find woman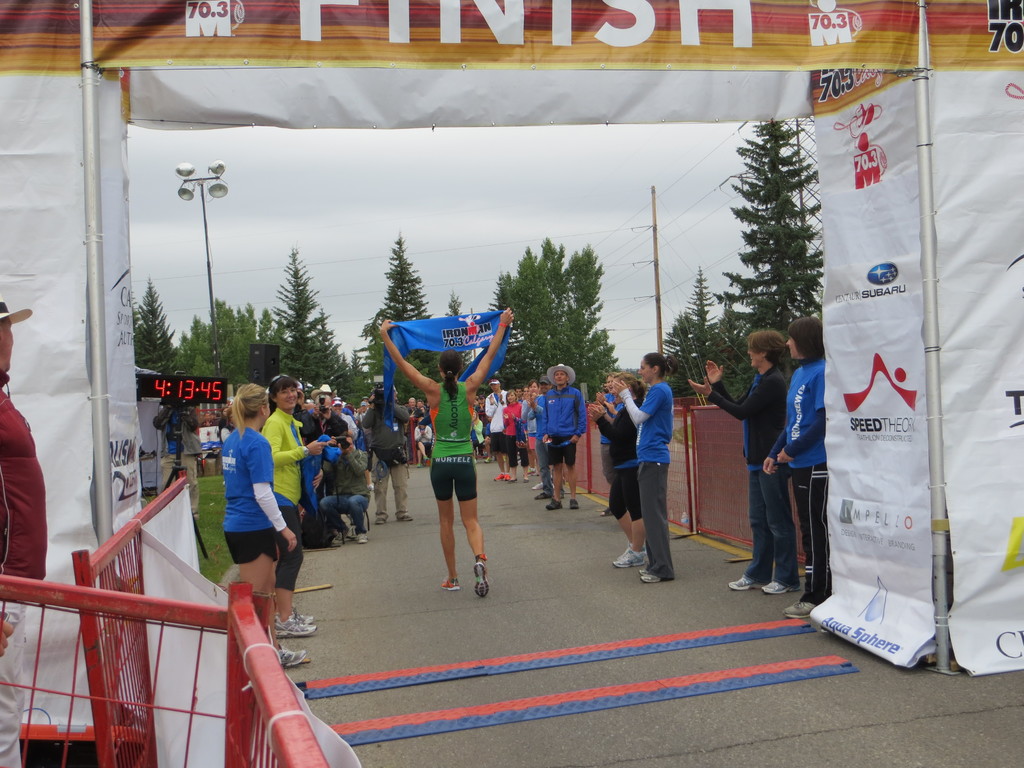
box=[593, 378, 645, 568]
